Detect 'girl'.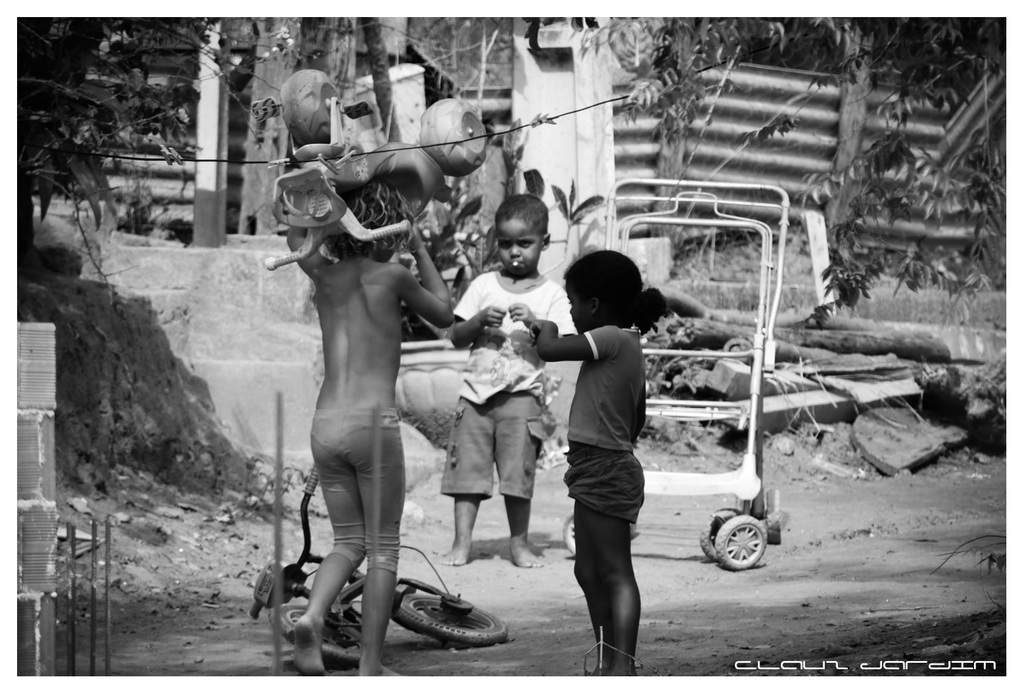
Detected at (286,181,451,679).
